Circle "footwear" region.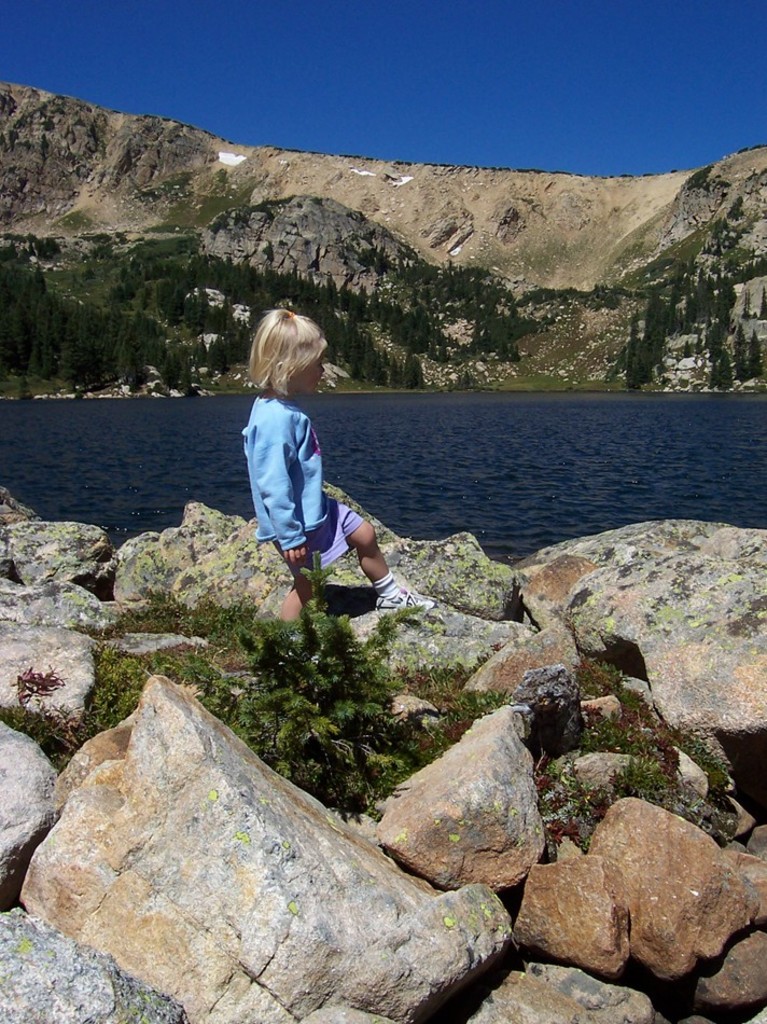
Region: (x1=371, y1=583, x2=435, y2=614).
